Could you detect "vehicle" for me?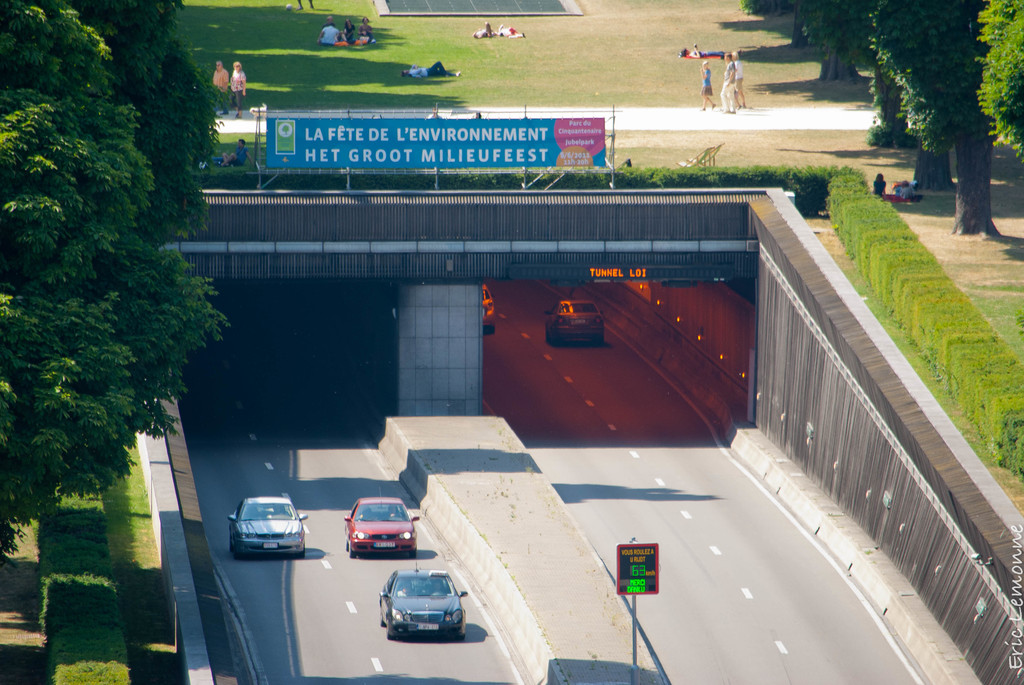
Detection result: box=[340, 492, 416, 560].
